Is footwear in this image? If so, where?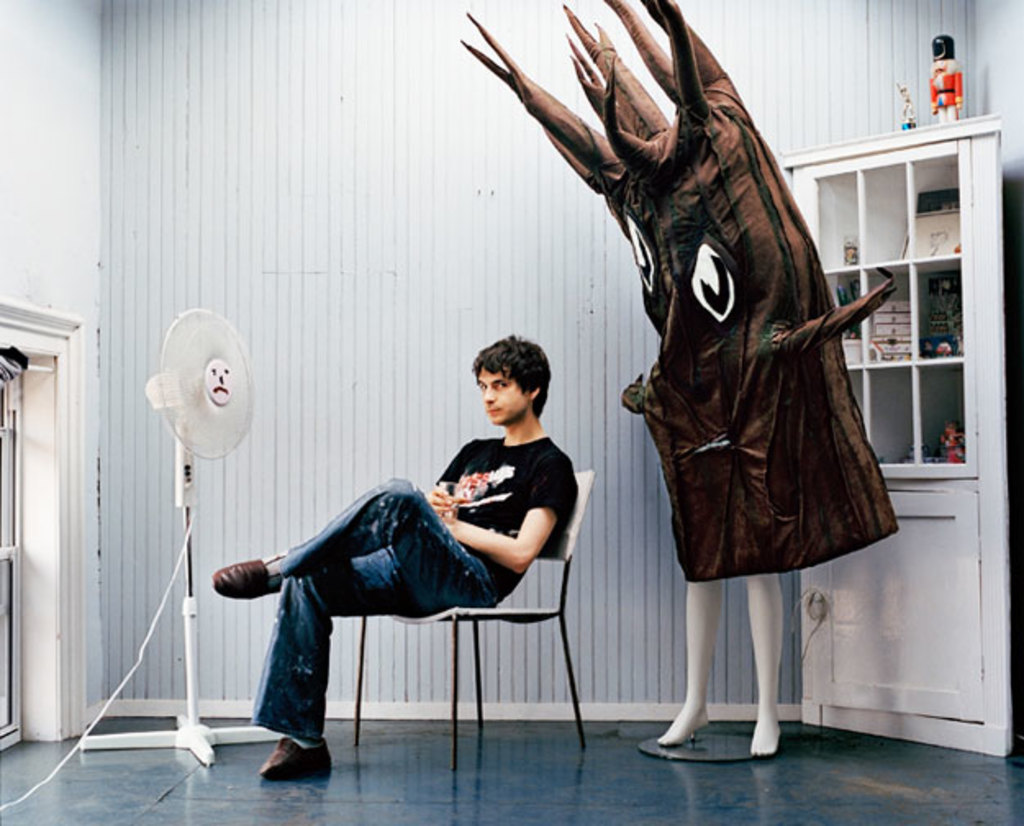
Yes, at Rect(247, 705, 328, 798).
